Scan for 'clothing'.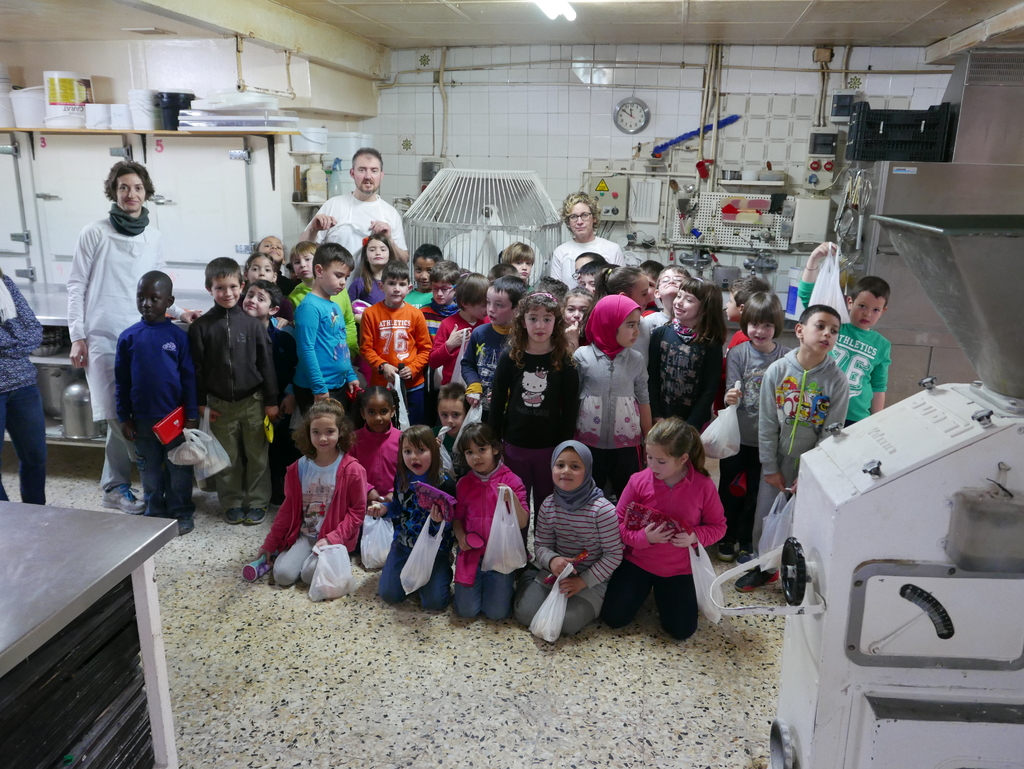
Scan result: bbox(723, 330, 790, 545).
